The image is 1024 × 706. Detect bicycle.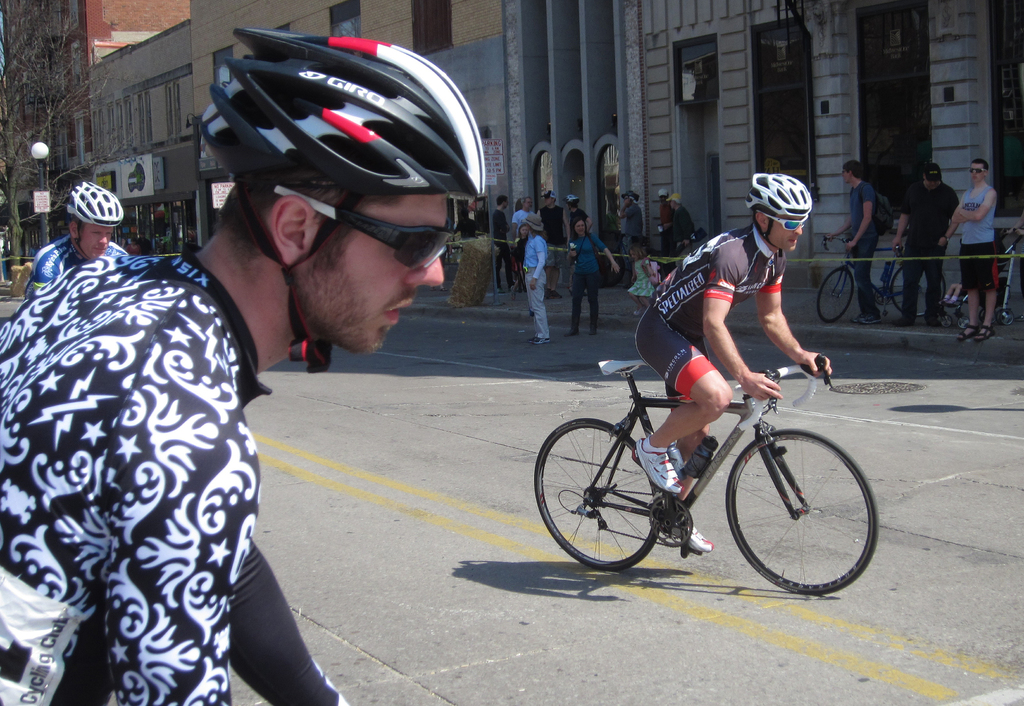
Detection: <box>598,231,662,288</box>.
